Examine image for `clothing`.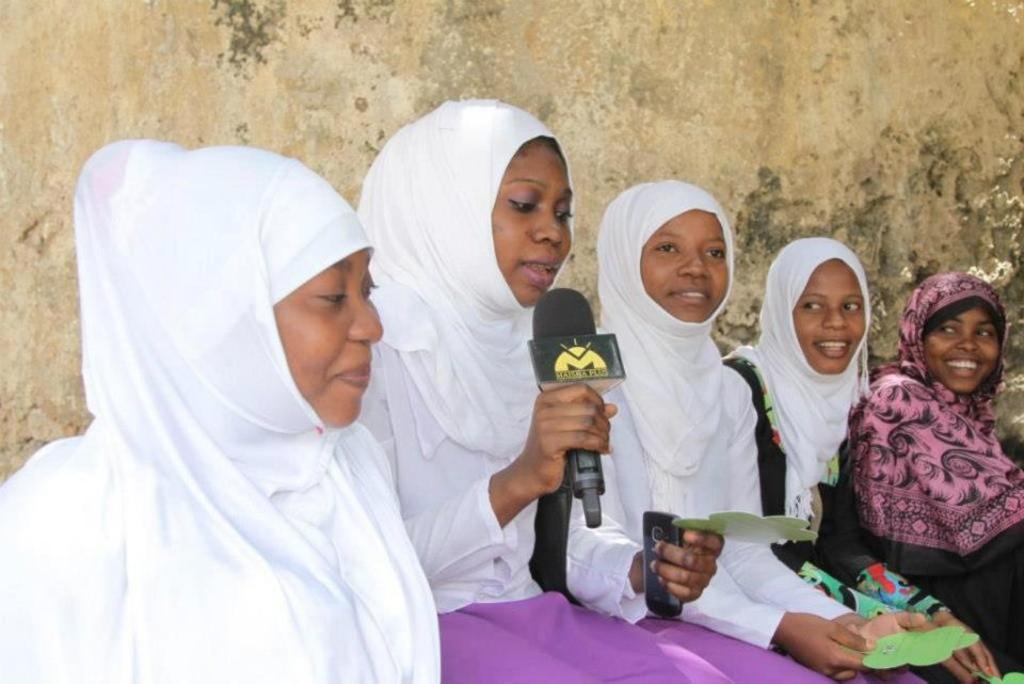
Examination result: <region>349, 94, 649, 617</region>.
